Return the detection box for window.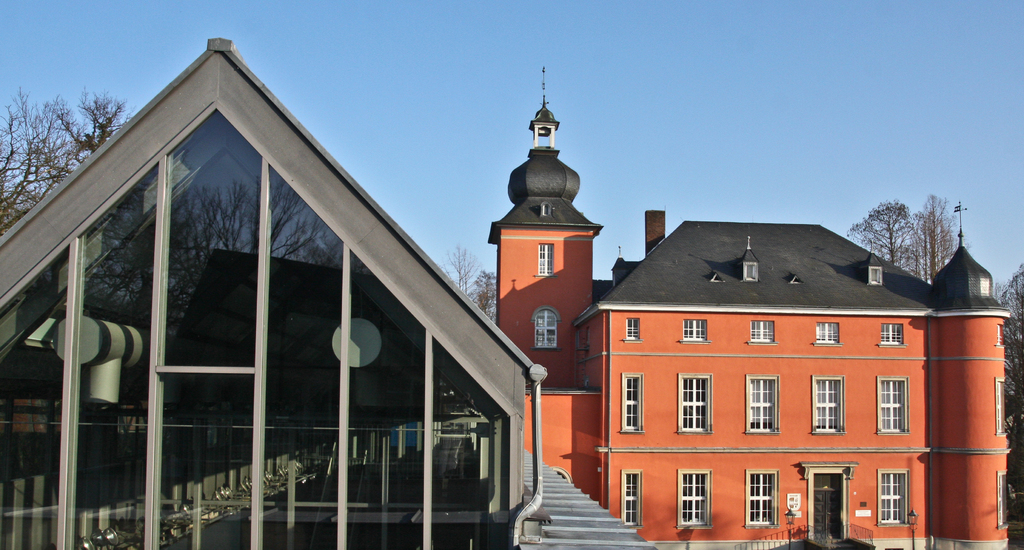
680 321 714 348.
